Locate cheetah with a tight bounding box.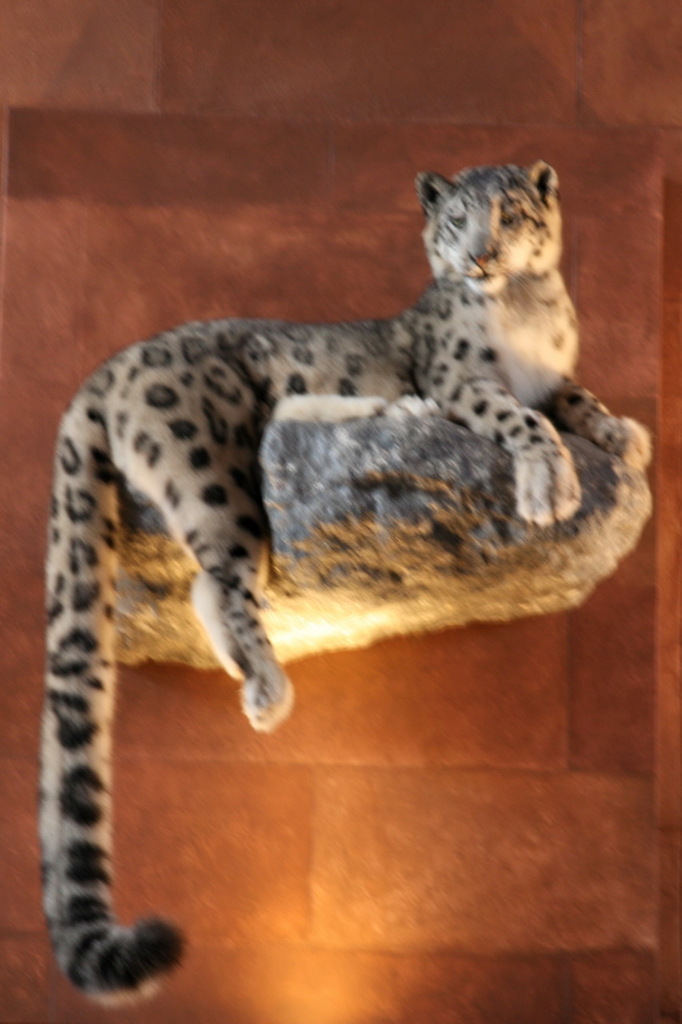
x1=44 y1=159 x2=656 y2=1001.
